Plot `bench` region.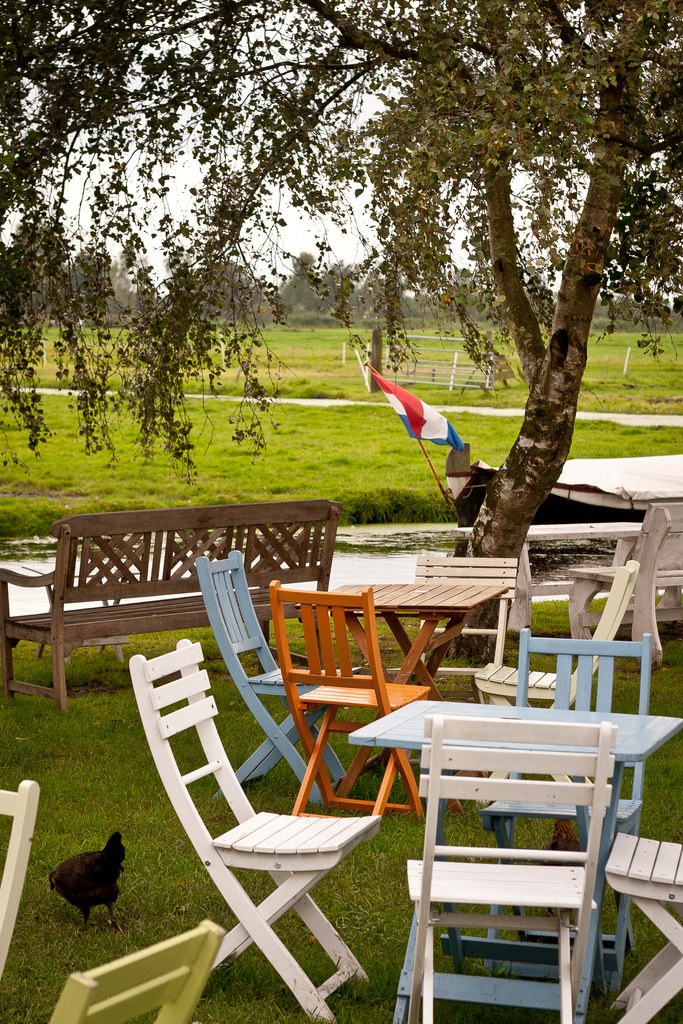
Plotted at <bbox>568, 505, 682, 664</bbox>.
